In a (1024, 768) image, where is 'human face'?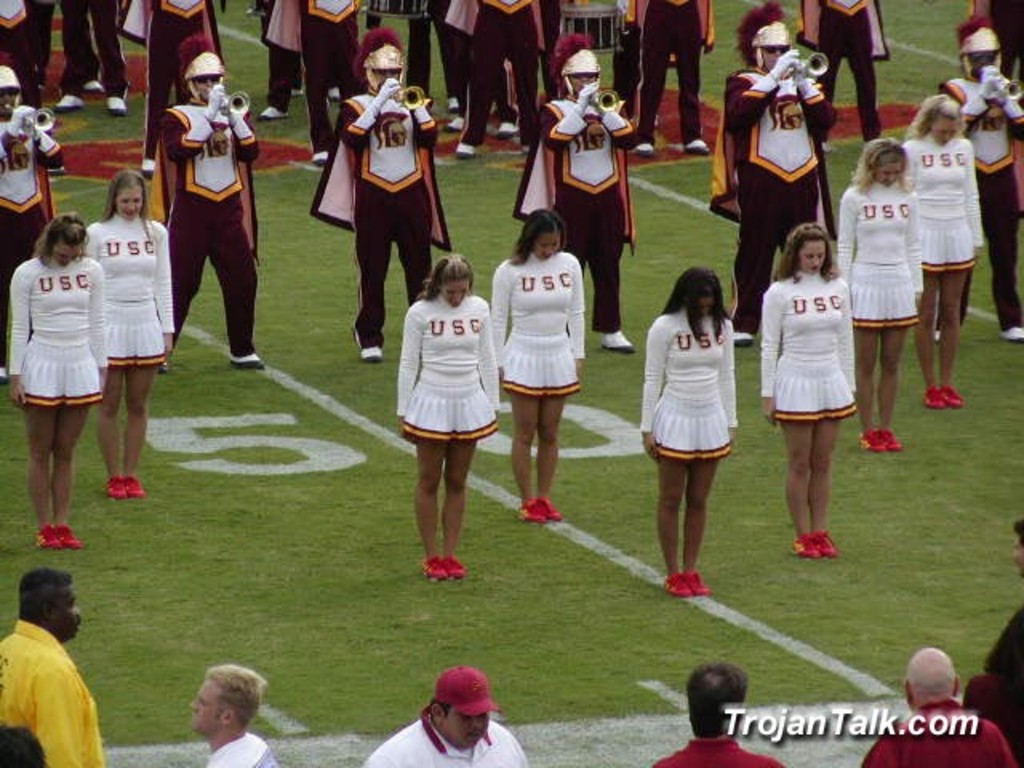
50/594/78/635.
